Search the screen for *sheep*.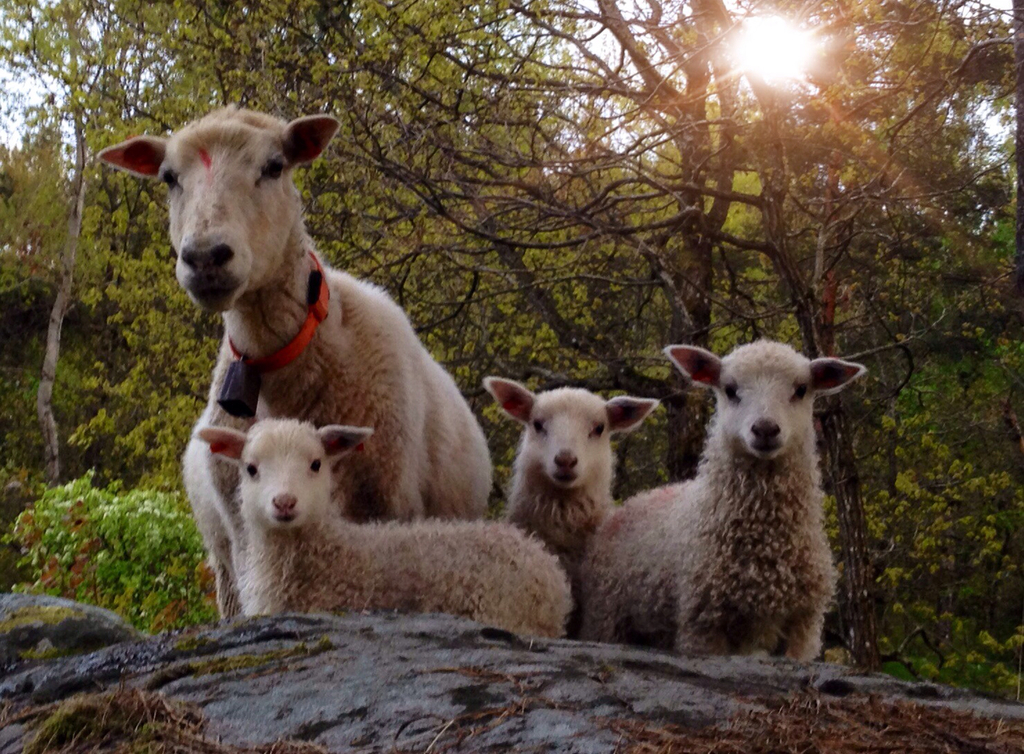
Found at (193,413,565,637).
